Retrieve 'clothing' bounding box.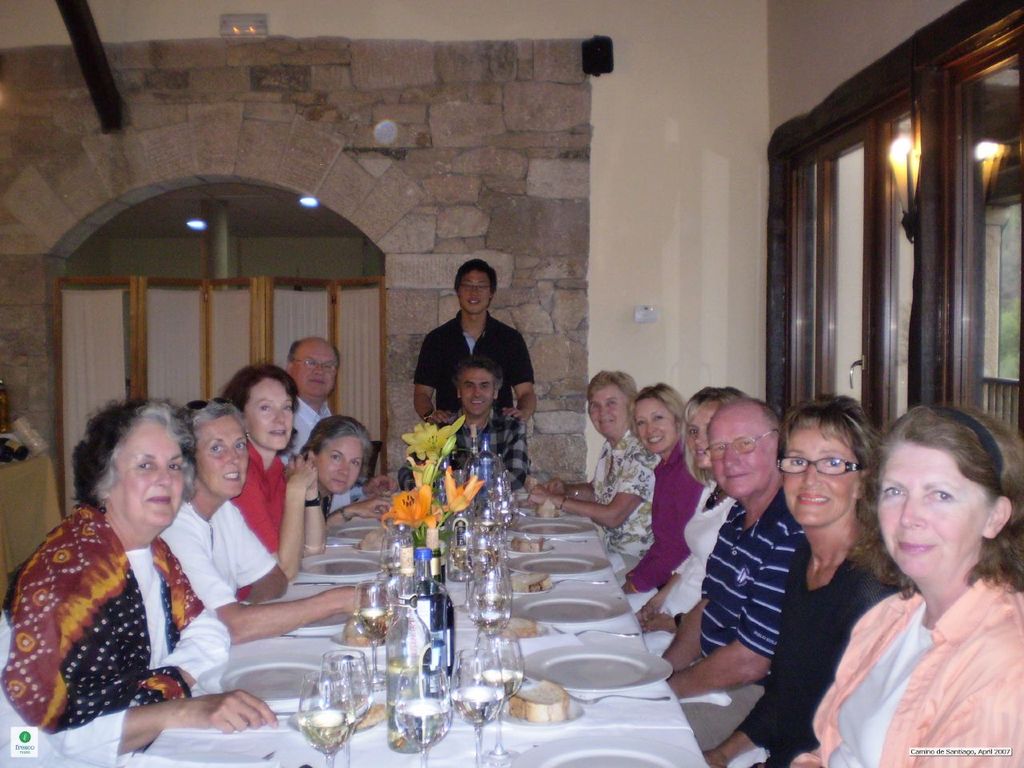
Bounding box: x1=234, y1=434, x2=291, y2=554.
